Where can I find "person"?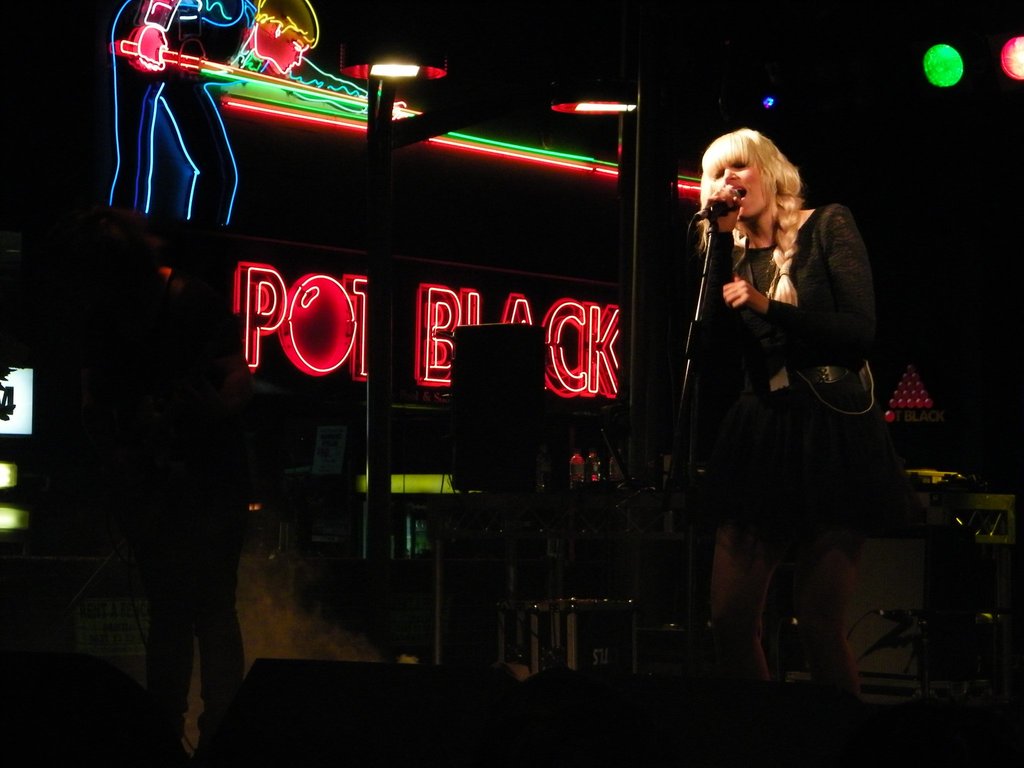
You can find it at x1=695, y1=129, x2=881, y2=554.
